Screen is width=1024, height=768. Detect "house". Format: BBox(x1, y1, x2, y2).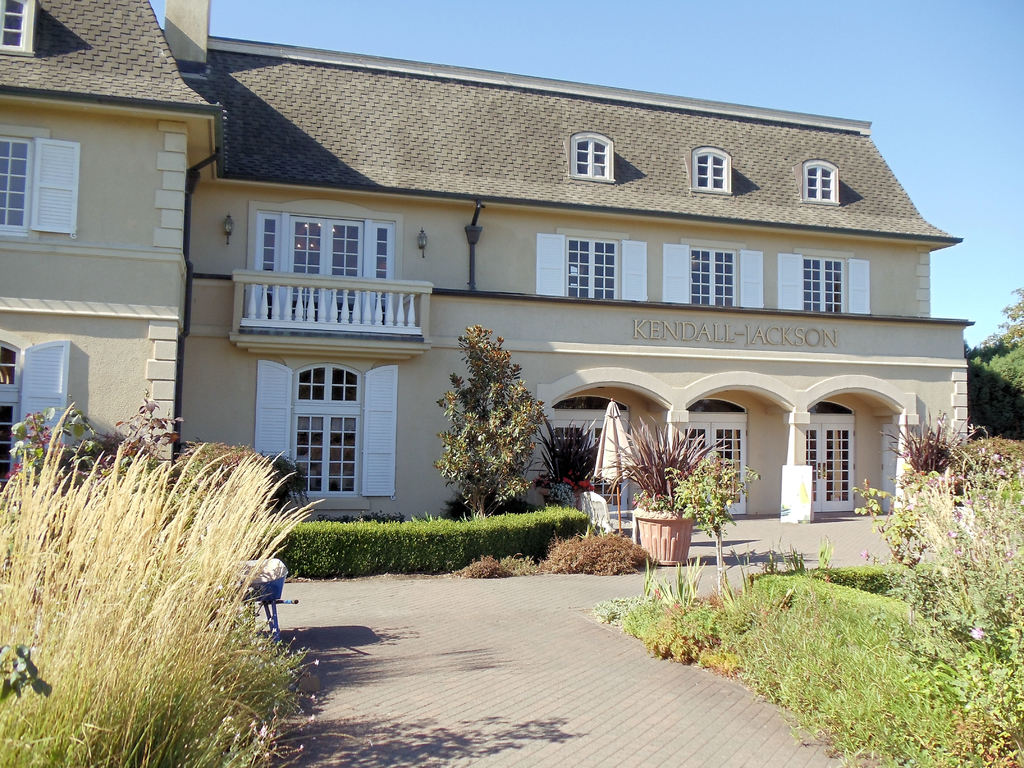
BBox(0, 11, 230, 674).
